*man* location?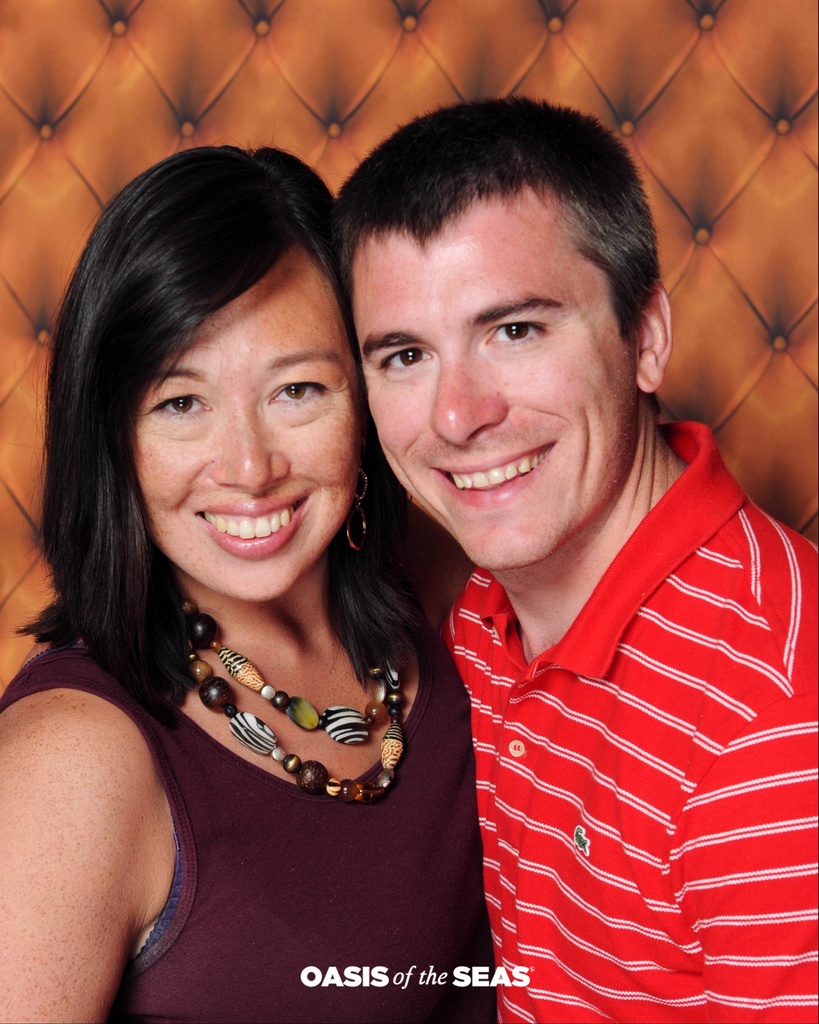
280,76,793,1006
